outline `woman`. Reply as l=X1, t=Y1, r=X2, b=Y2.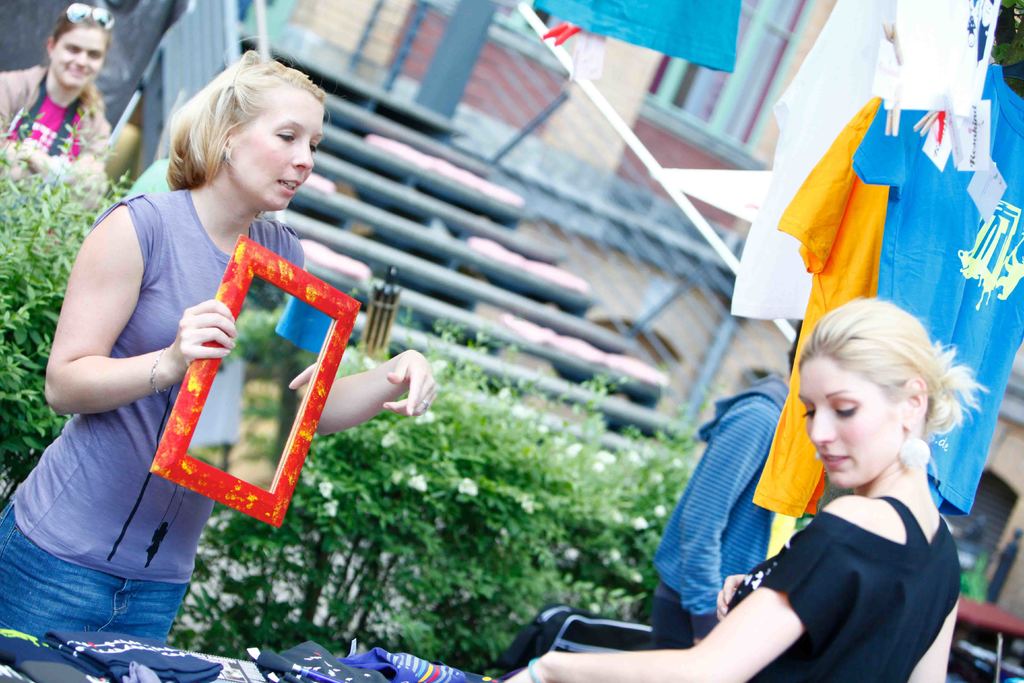
l=0, t=2, r=118, b=194.
